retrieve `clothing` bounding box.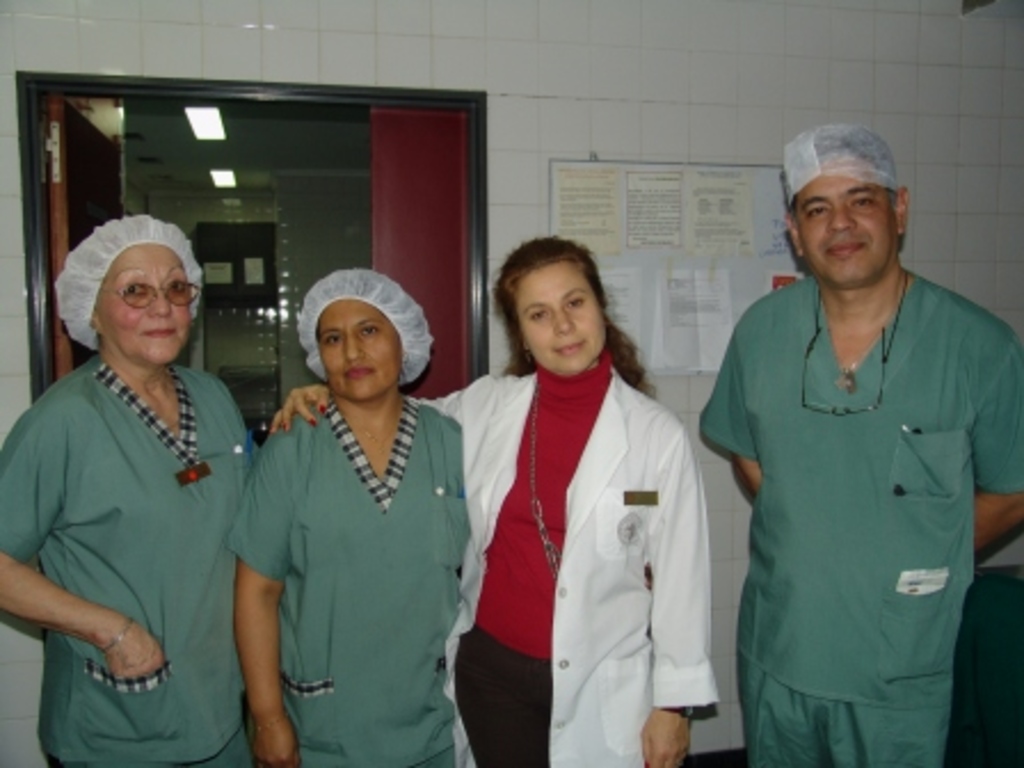
Bounding box: box=[0, 359, 267, 766].
